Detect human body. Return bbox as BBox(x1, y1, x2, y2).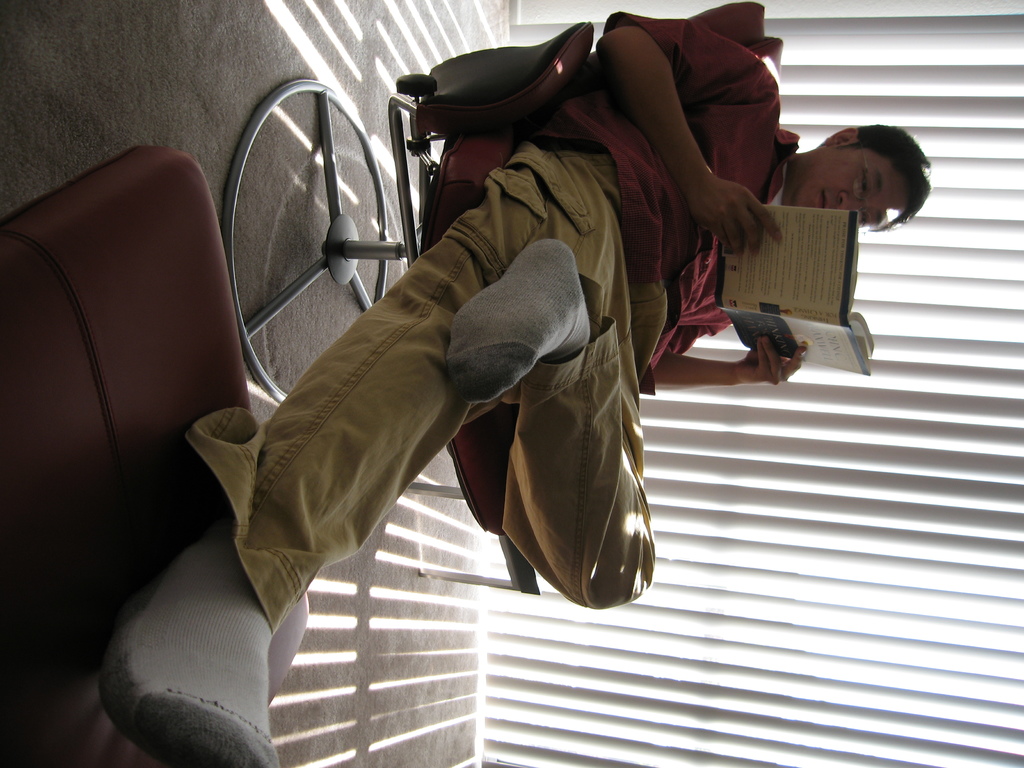
BBox(57, 13, 833, 698).
